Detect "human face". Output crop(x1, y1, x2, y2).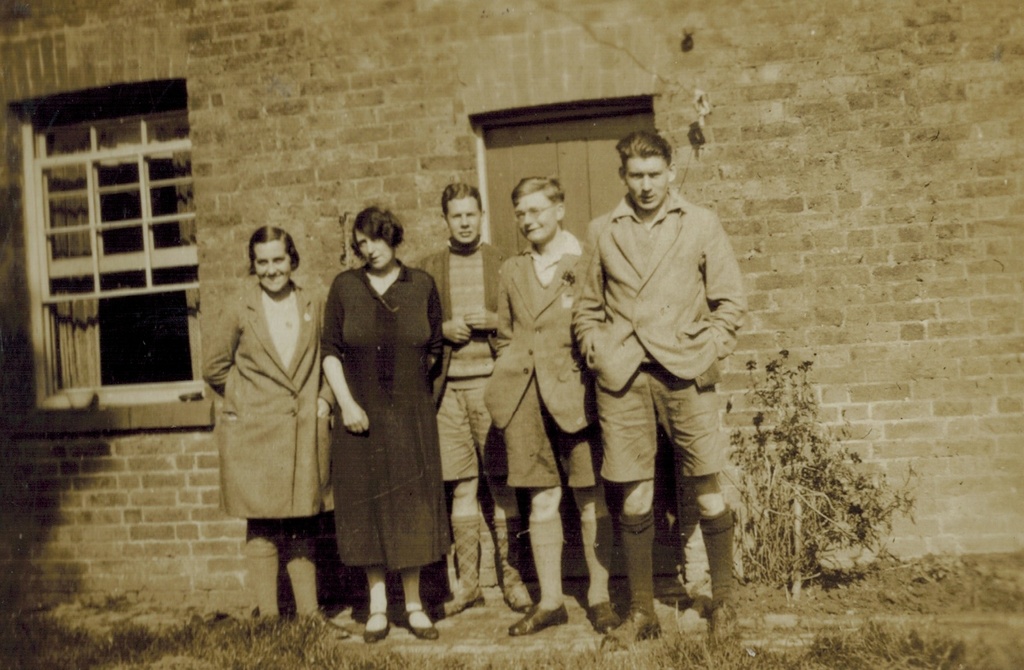
crop(352, 229, 388, 271).
